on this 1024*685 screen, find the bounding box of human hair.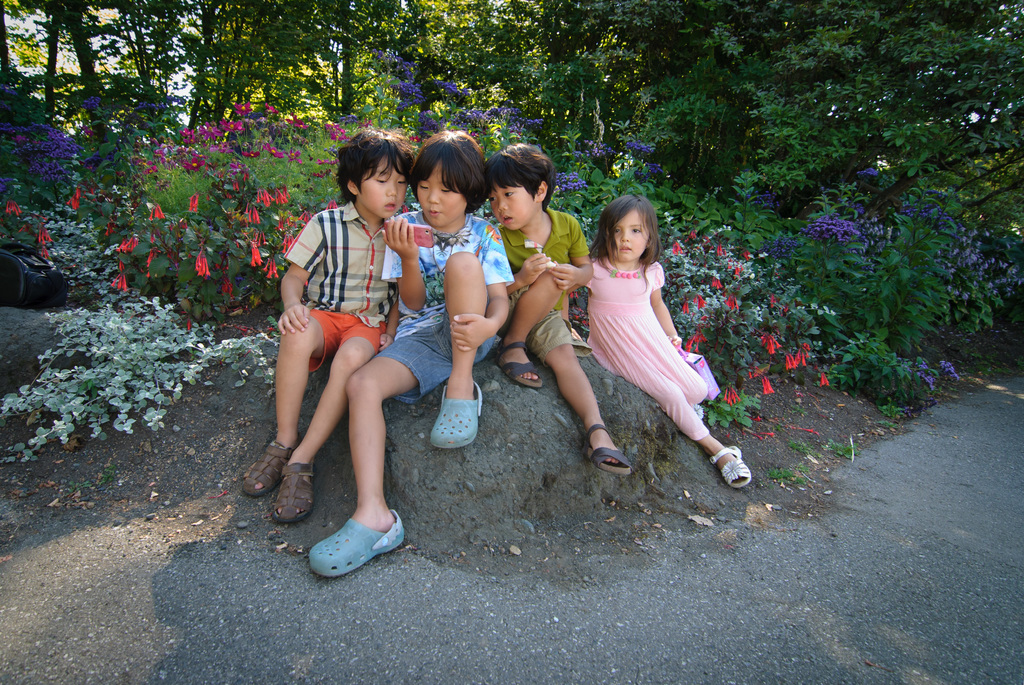
Bounding box: box(595, 189, 671, 280).
